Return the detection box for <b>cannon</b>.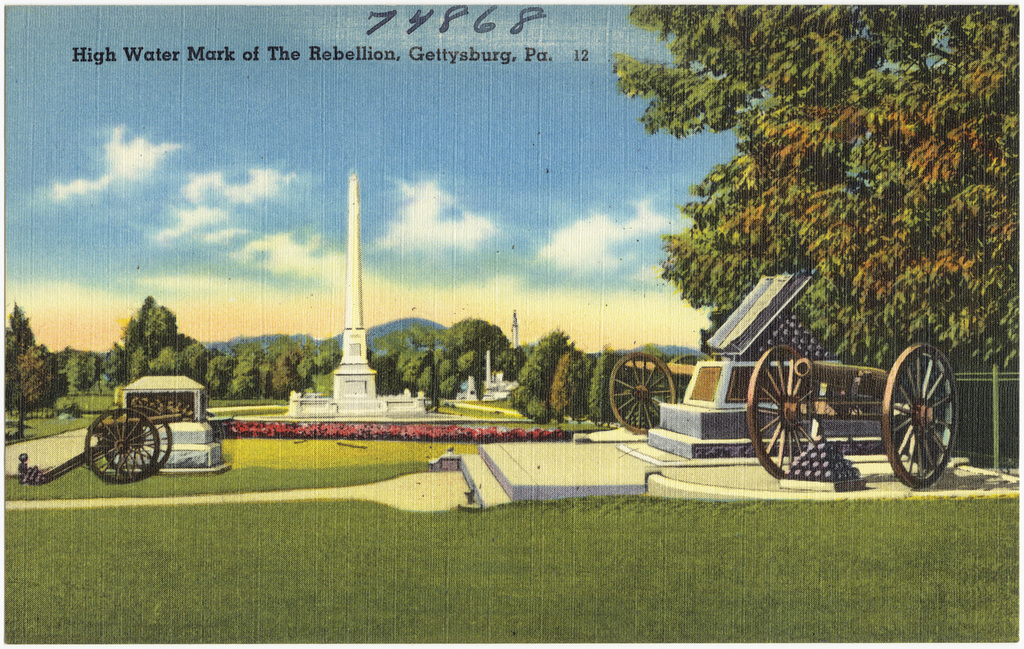
bbox=(745, 342, 961, 493).
